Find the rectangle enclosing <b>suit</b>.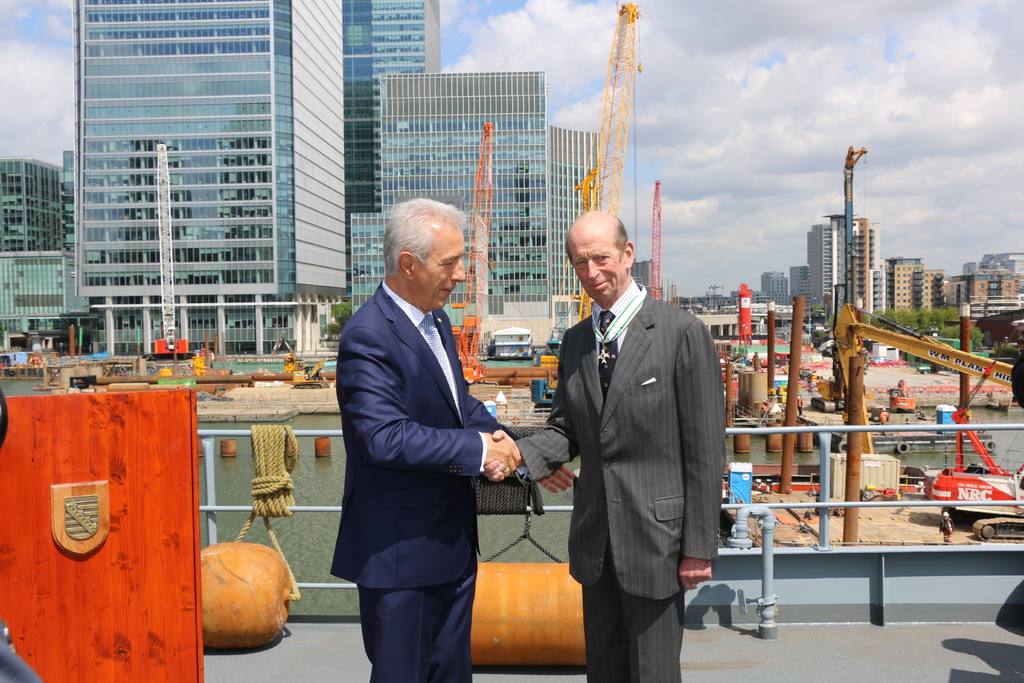
<region>328, 281, 520, 591</region>.
